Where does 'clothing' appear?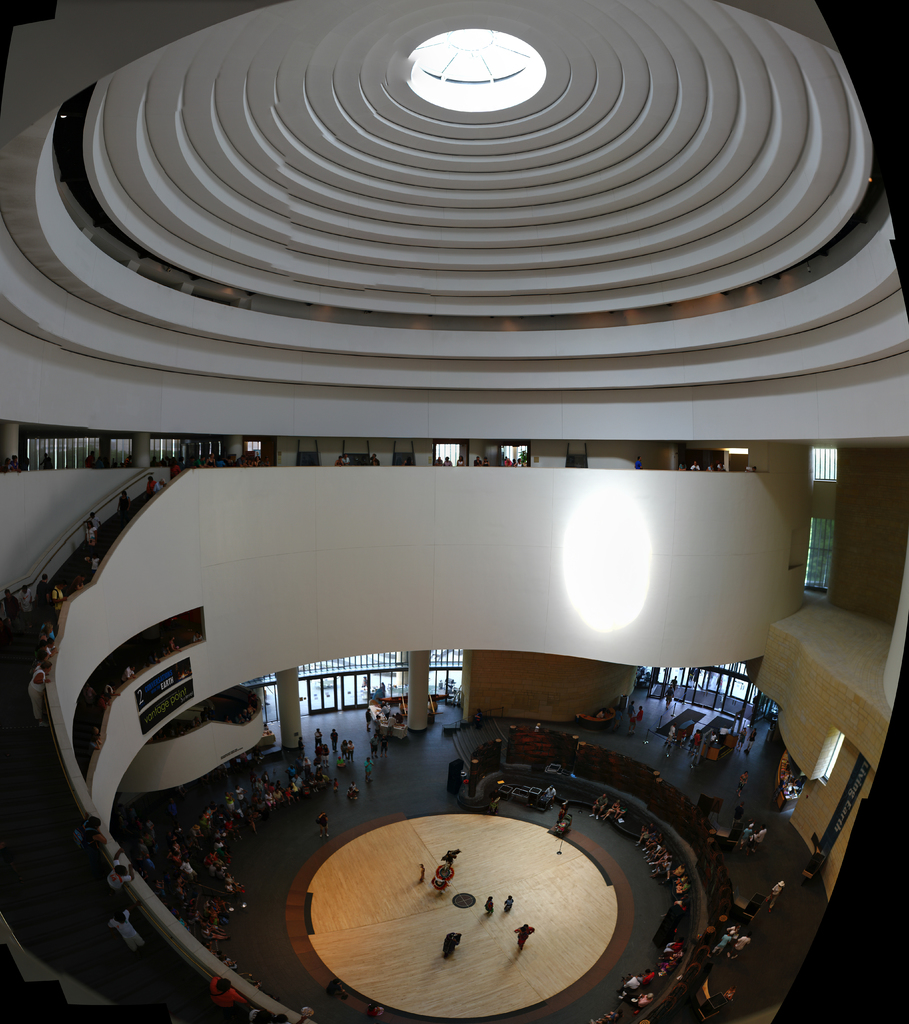
Appears at [682,883,689,891].
